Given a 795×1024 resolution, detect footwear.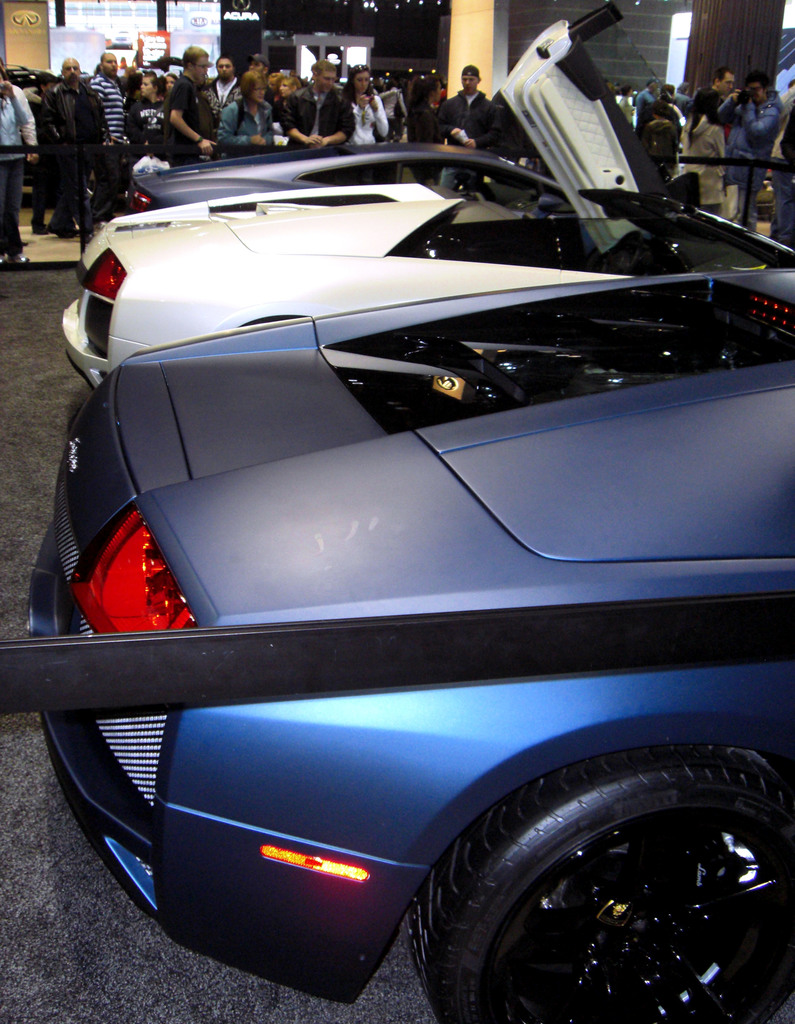
left=33, top=223, right=45, bottom=232.
